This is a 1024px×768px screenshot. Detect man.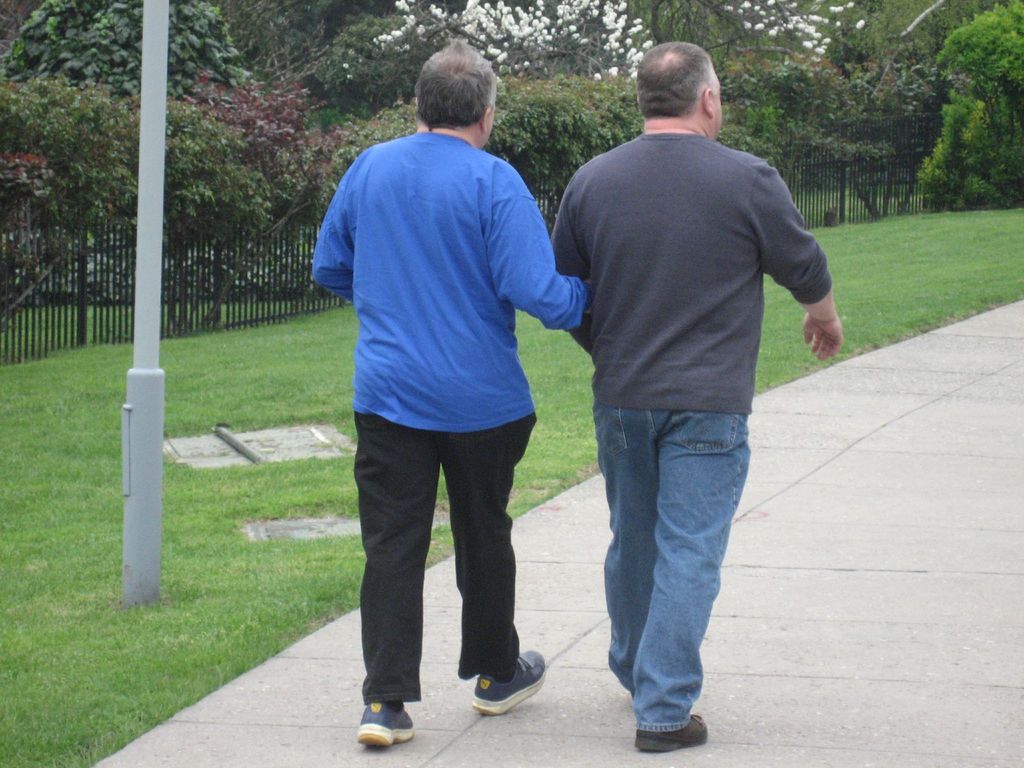
region(308, 43, 594, 744).
